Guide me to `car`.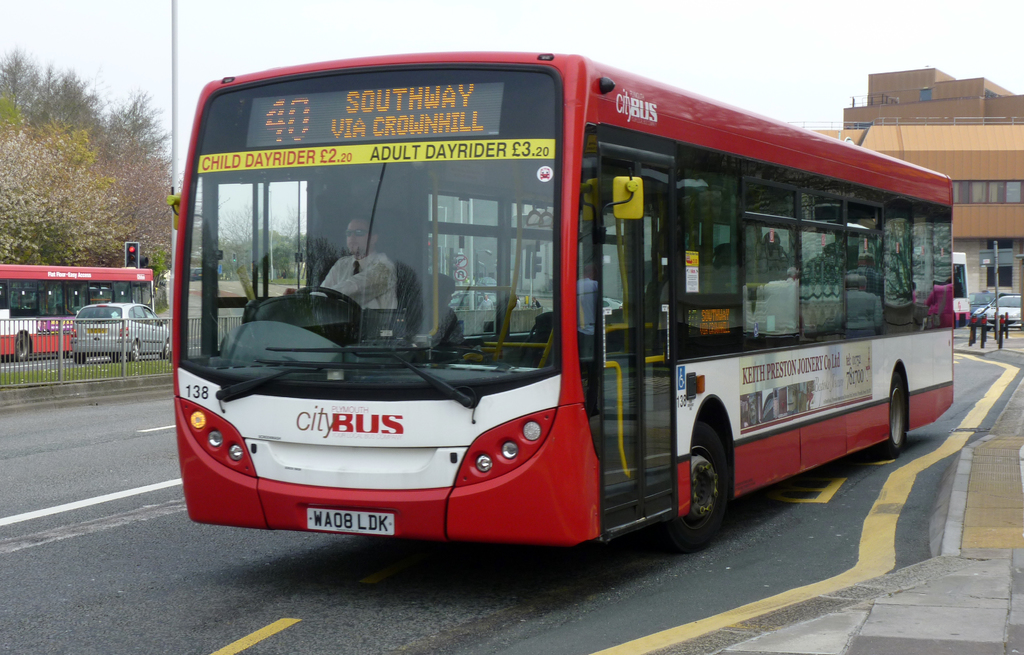
Guidance: bbox(968, 294, 989, 319).
